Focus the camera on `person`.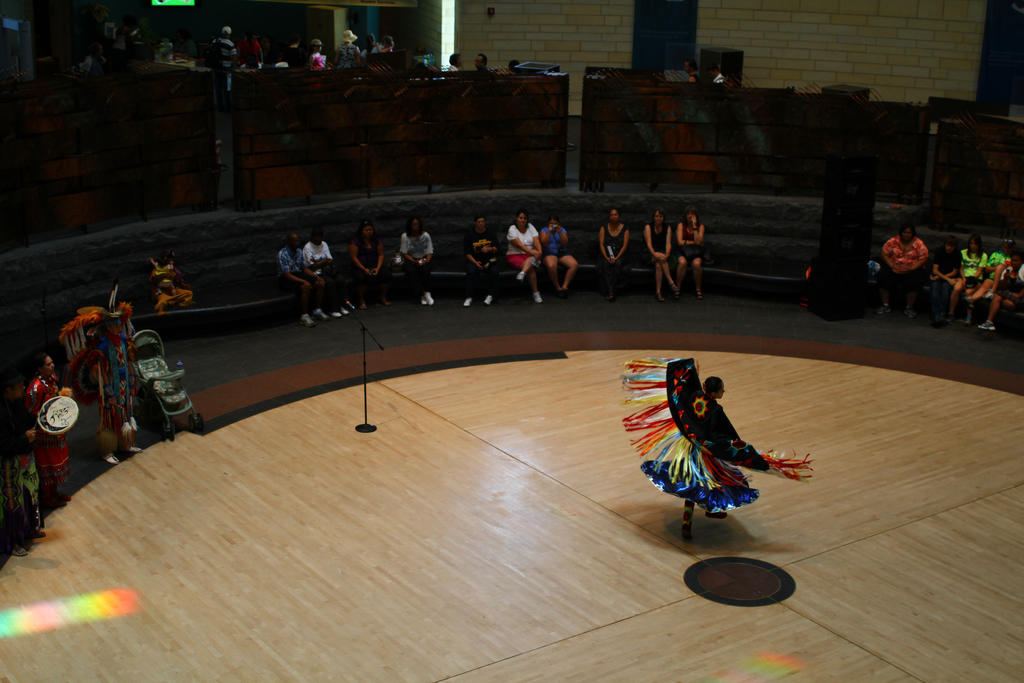
Focus region: bbox=[949, 235, 987, 323].
